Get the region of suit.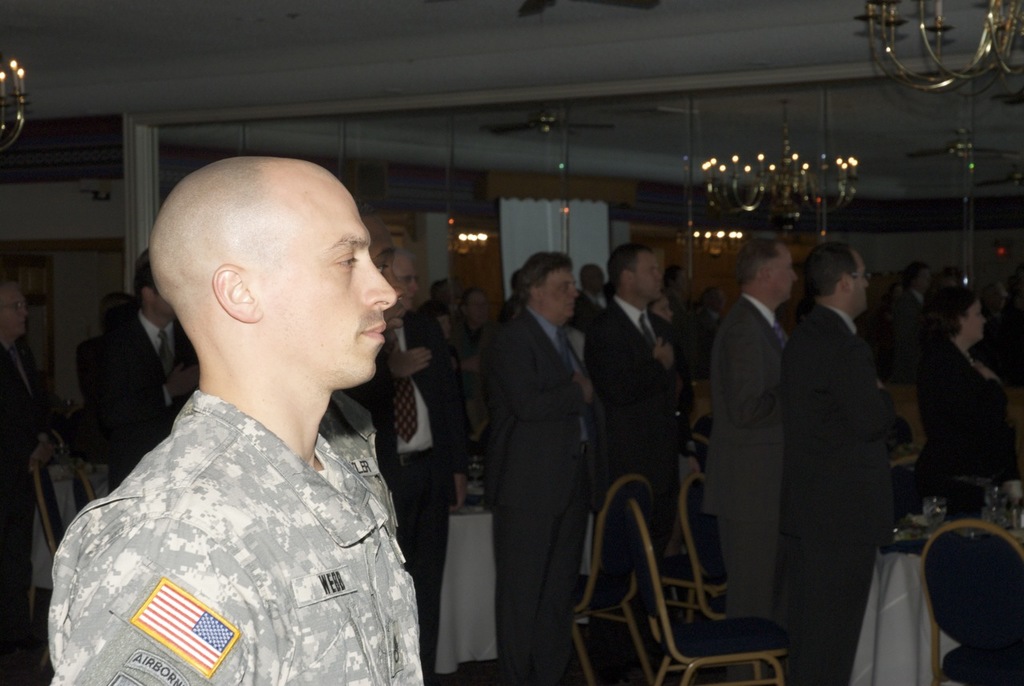
[x1=0, y1=343, x2=64, y2=685].
